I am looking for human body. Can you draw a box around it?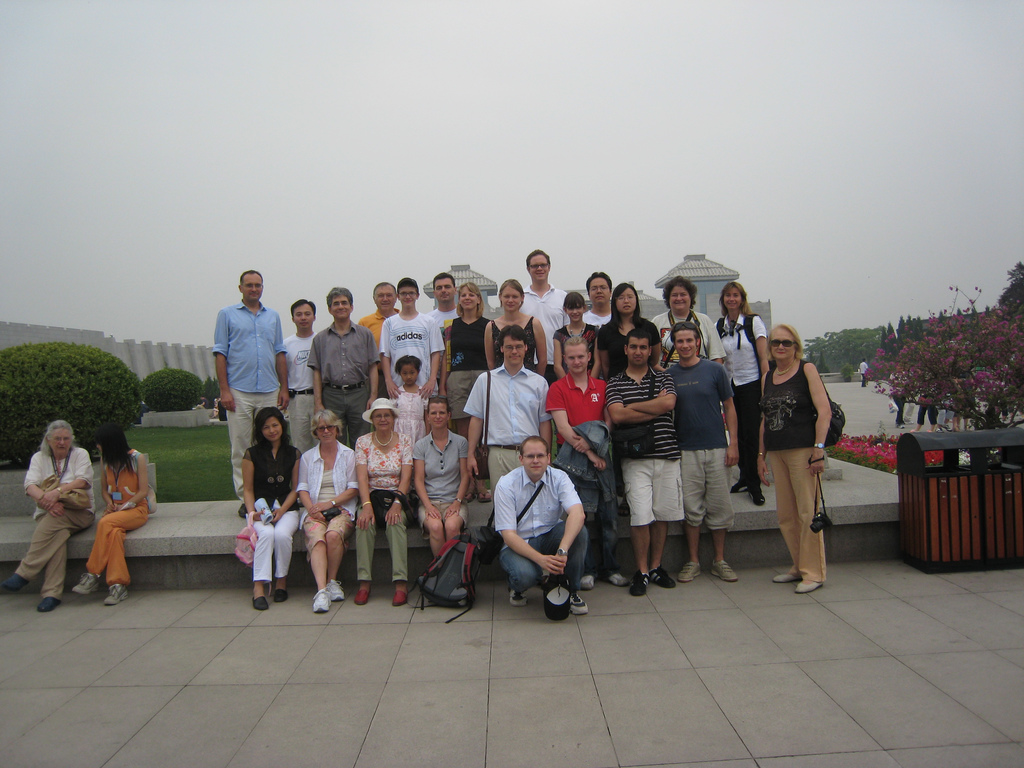
Sure, the bounding box is 417:431:472:559.
